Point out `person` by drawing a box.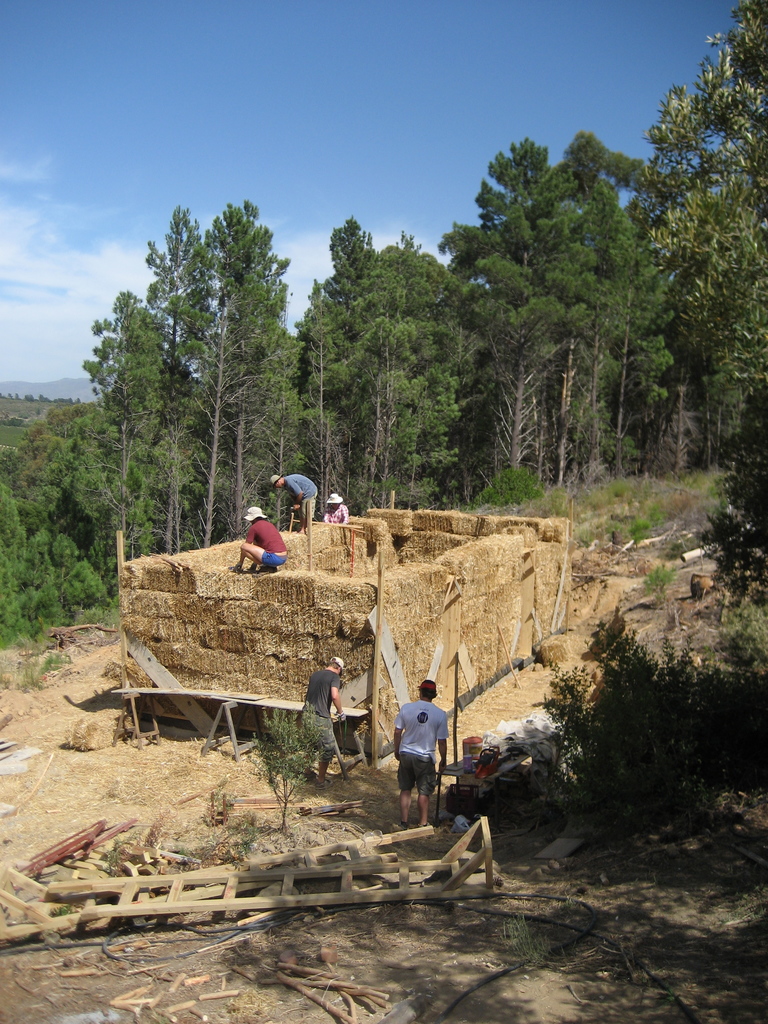
[228,503,284,580].
